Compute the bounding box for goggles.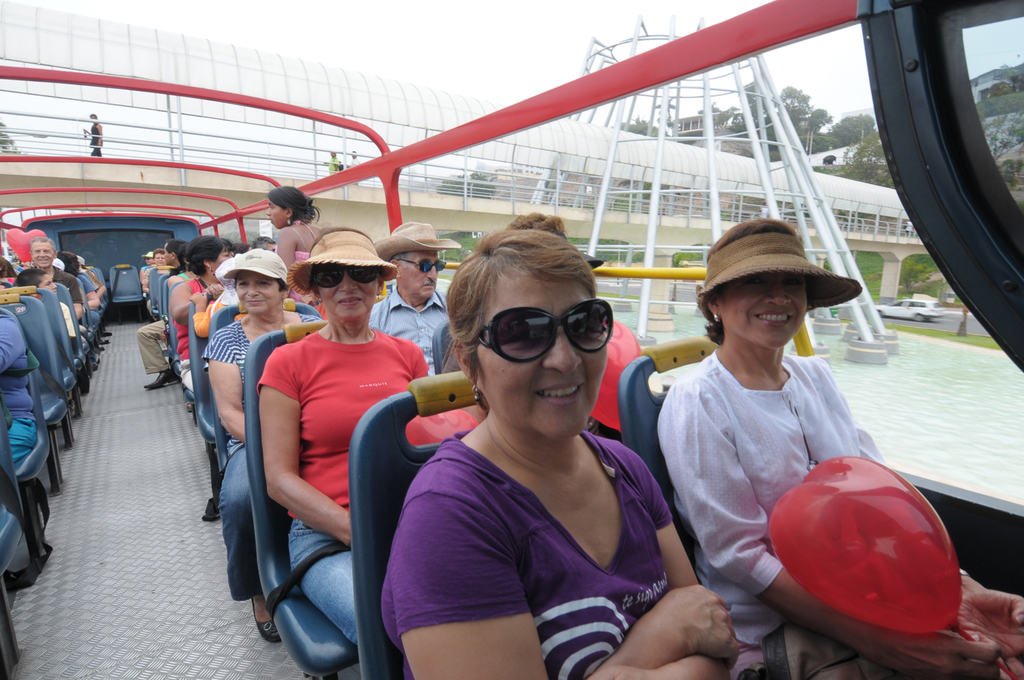
(x1=314, y1=261, x2=385, y2=287).
